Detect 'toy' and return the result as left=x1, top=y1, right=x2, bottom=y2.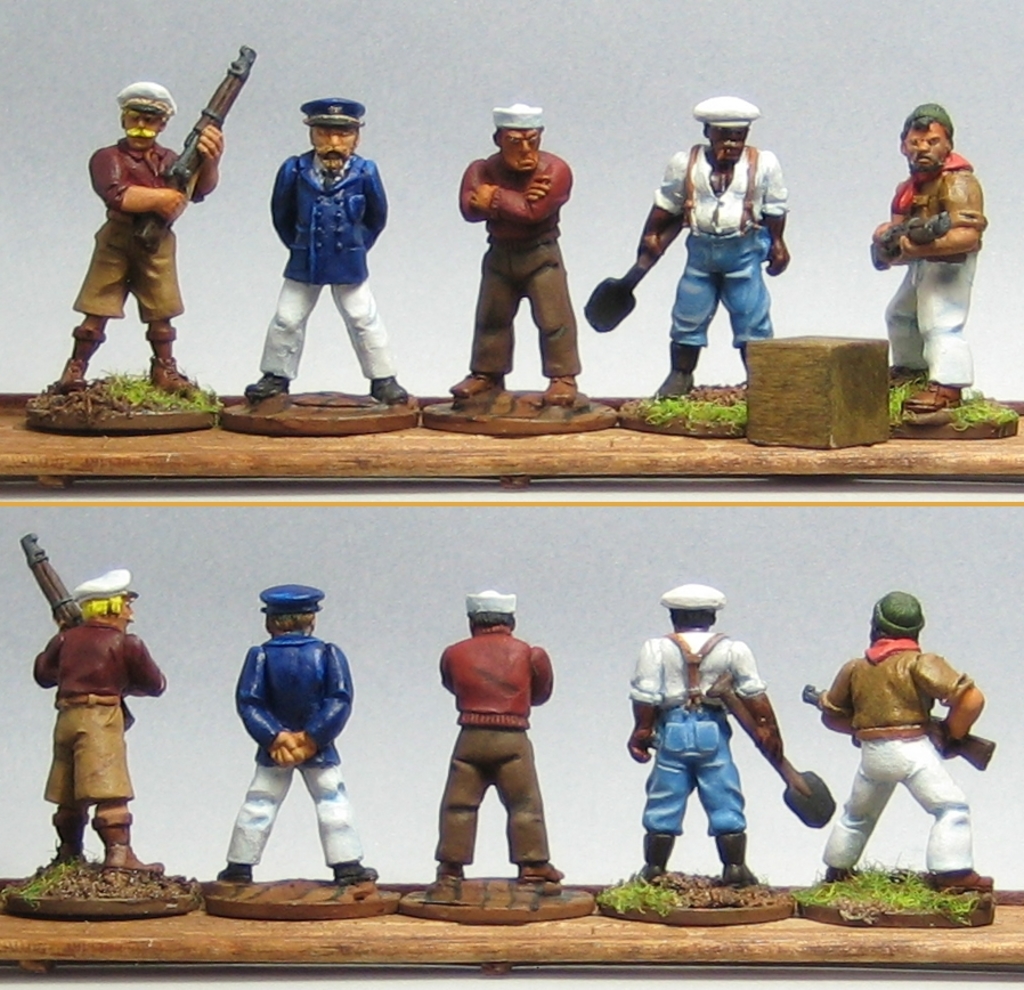
left=231, top=97, right=406, bottom=404.
